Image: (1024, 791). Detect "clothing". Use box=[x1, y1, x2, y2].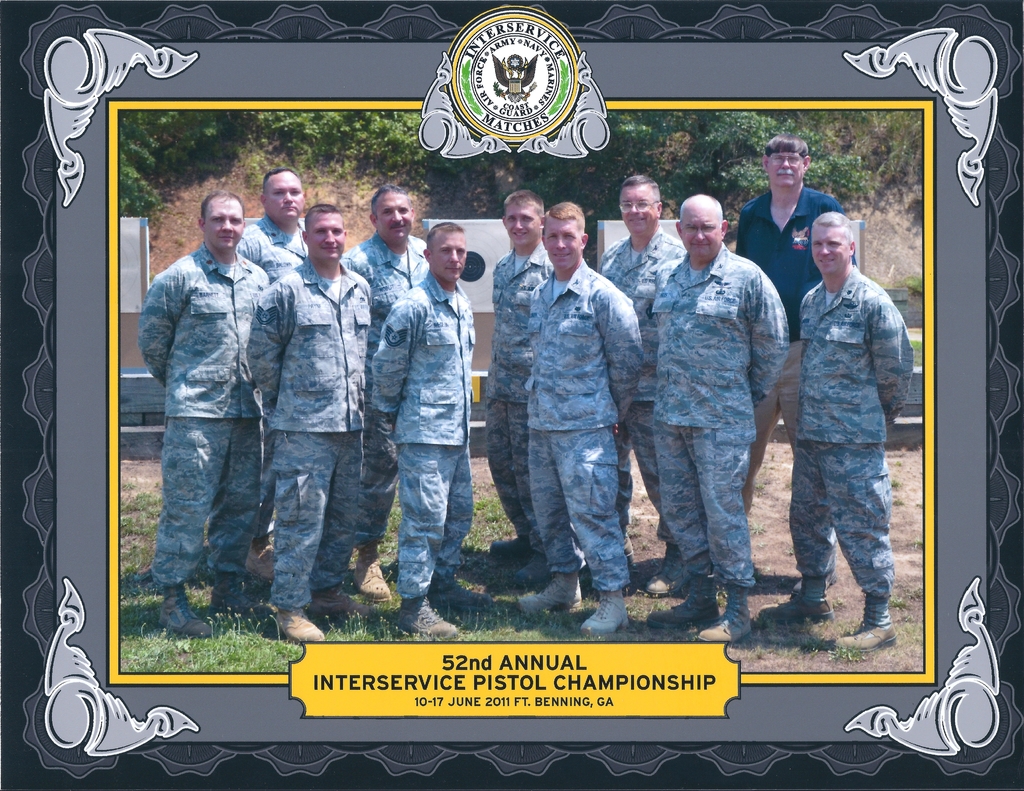
box=[526, 265, 641, 597].
